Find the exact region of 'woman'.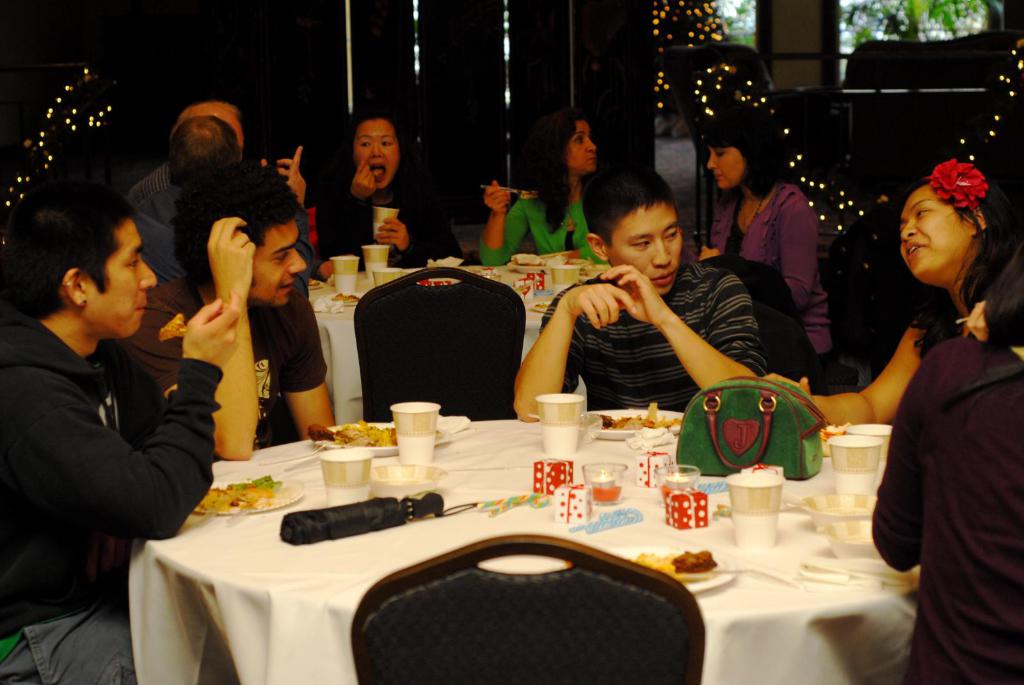
Exact region: pyautogui.locateOnScreen(680, 113, 841, 364).
